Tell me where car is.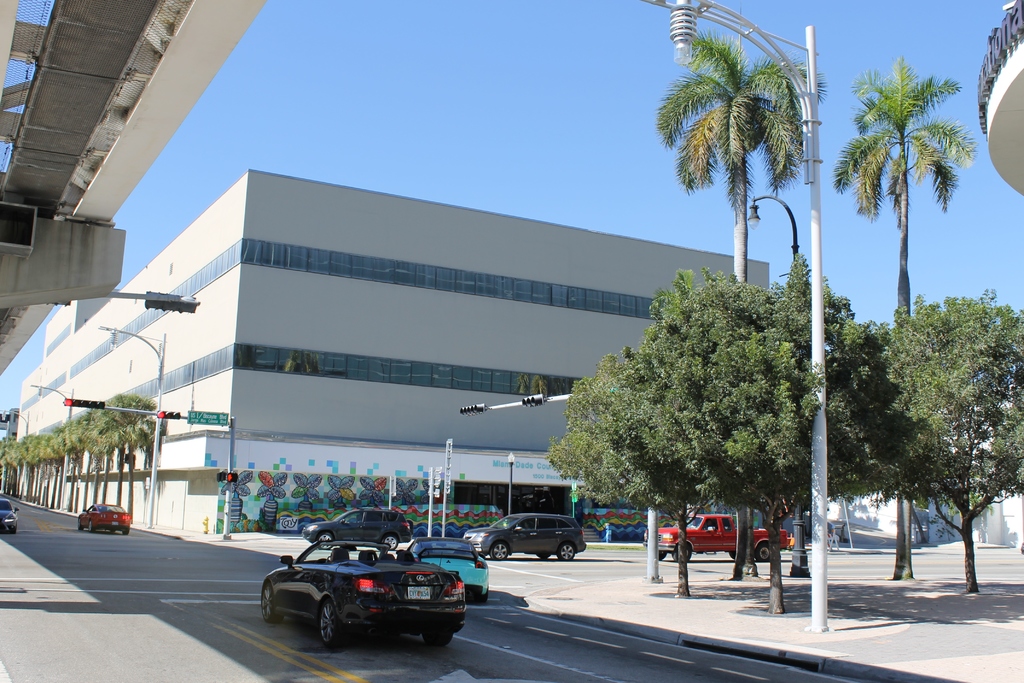
car is at <region>261, 541, 465, 650</region>.
